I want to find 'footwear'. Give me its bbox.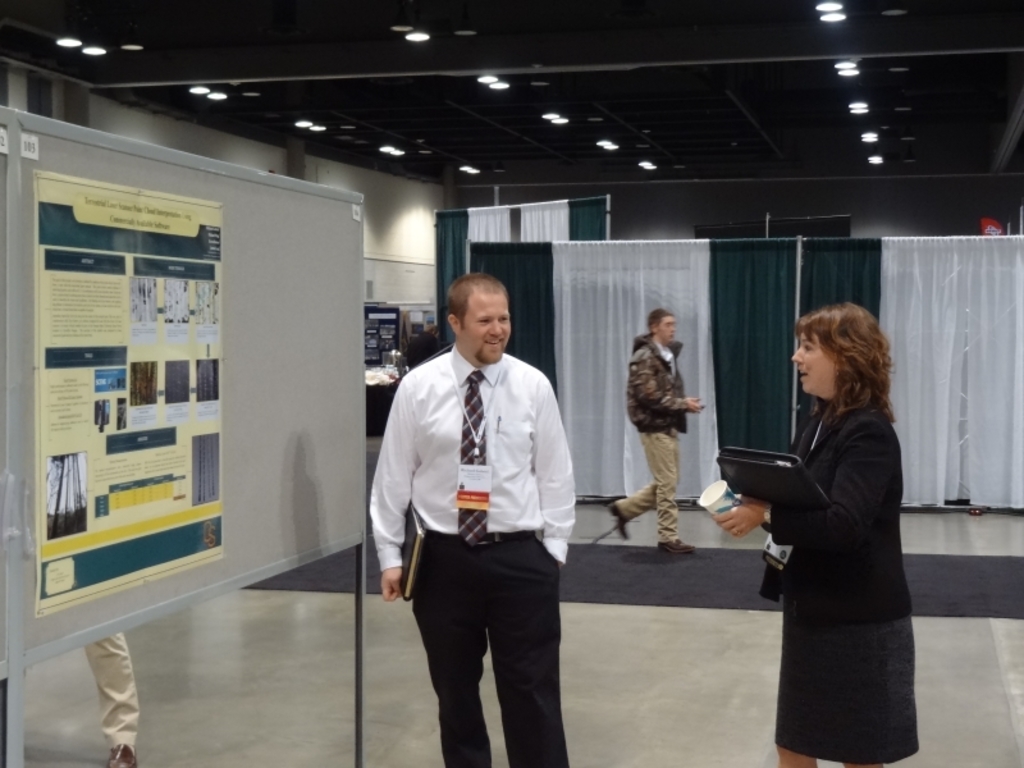
<region>654, 532, 696, 553</region>.
